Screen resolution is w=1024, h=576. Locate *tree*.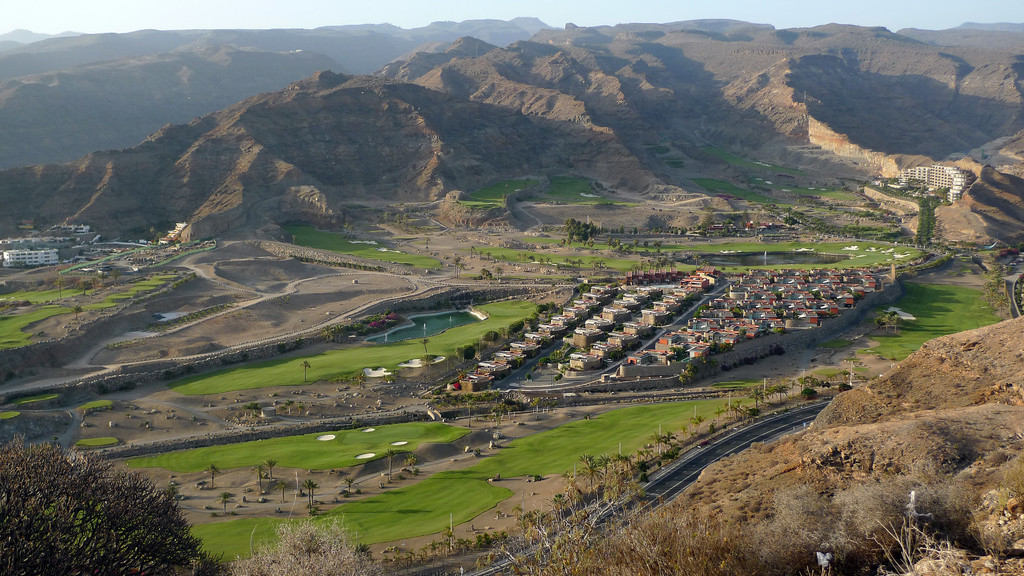
(419,338,436,358).
